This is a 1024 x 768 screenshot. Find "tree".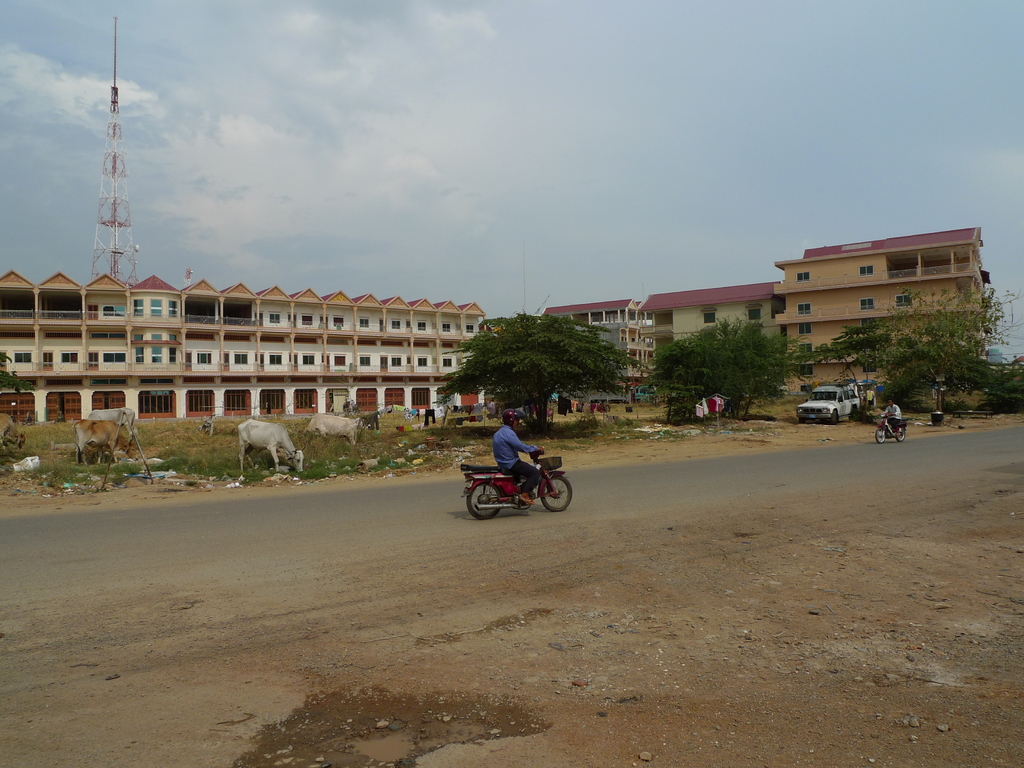
Bounding box: region(675, 321, 801, 397).
